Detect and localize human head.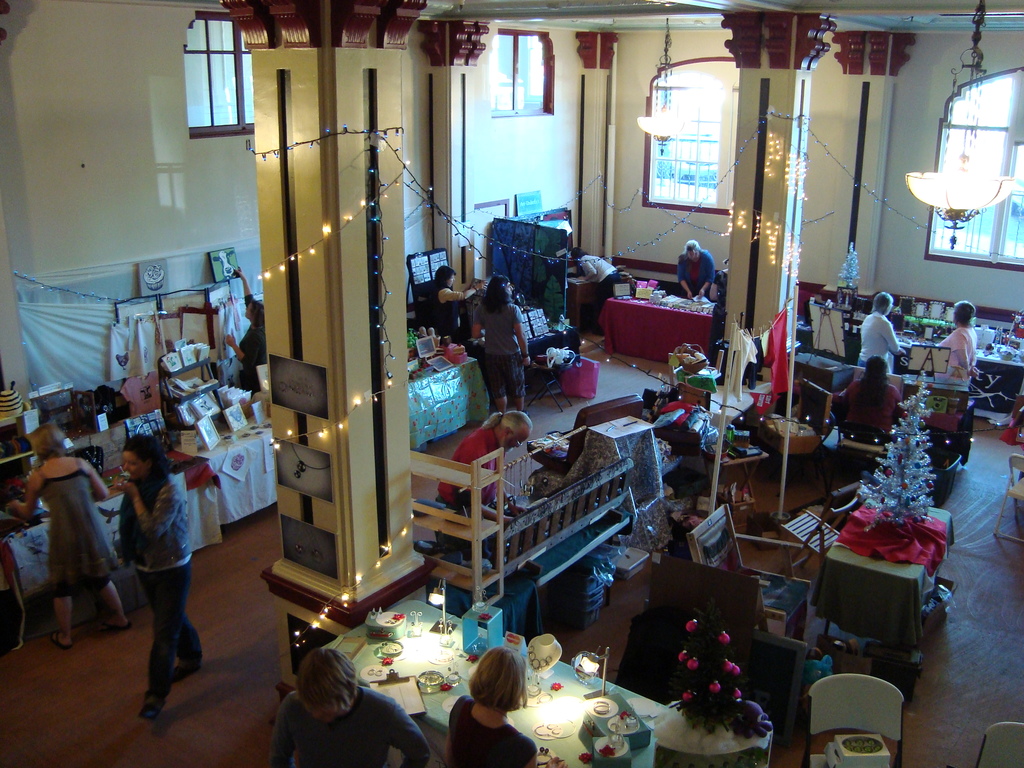
Localized at 279,657,376,736.
